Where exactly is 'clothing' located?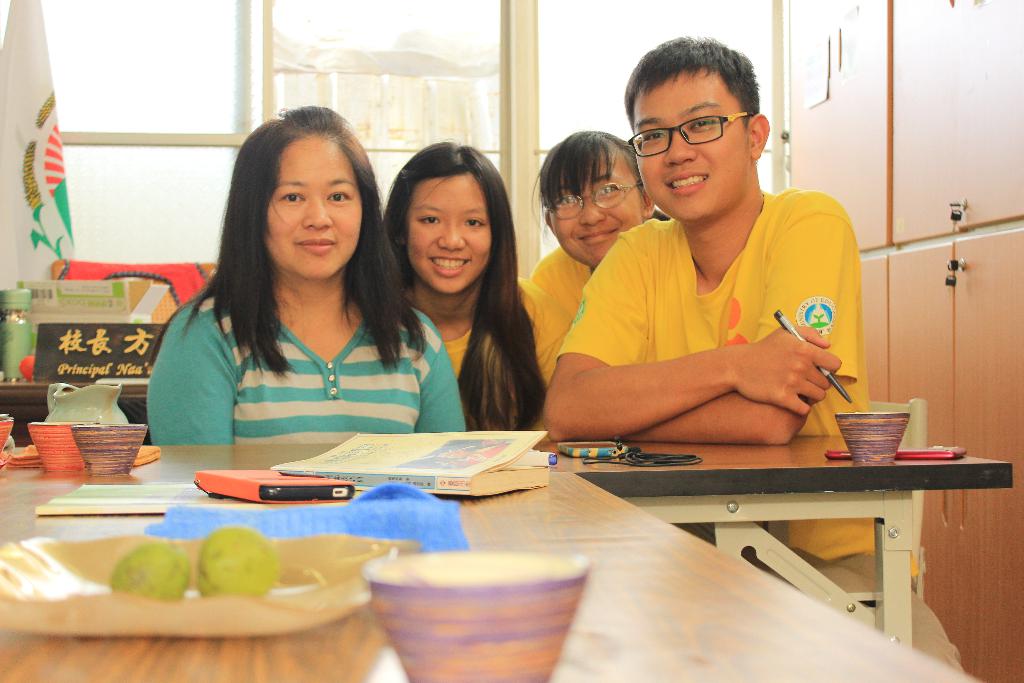
Its bounding box is x1=446, y1=278, x2=569, y2=379.
